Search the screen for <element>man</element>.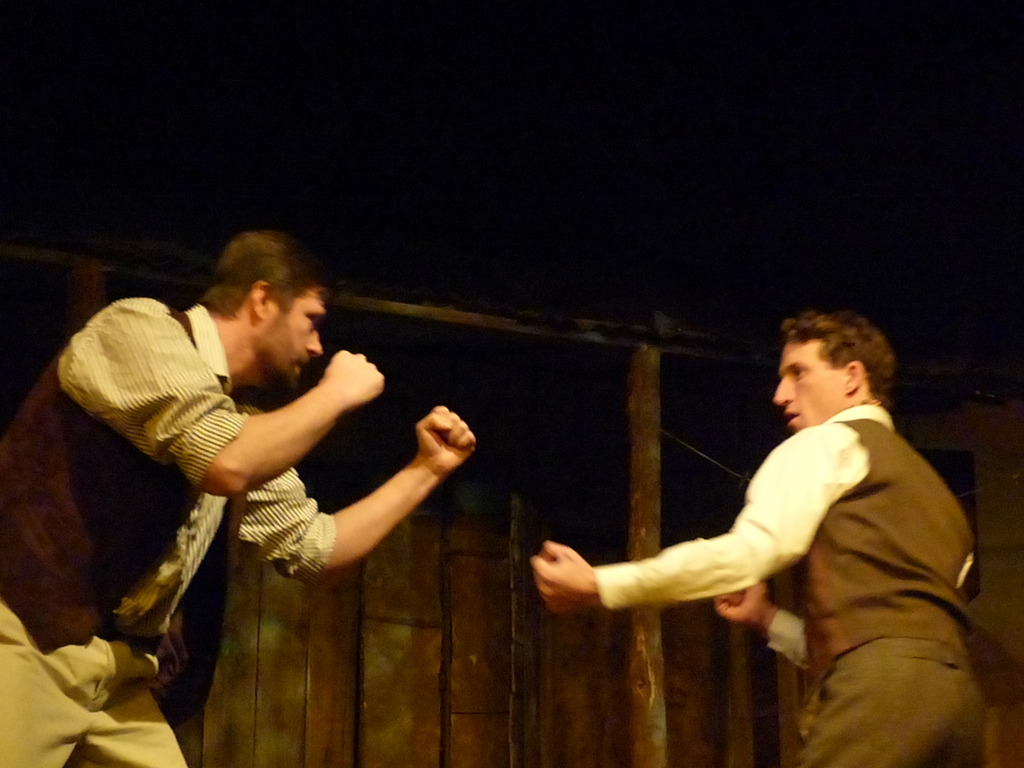
Found at box=[0, 226, 505, 767].
